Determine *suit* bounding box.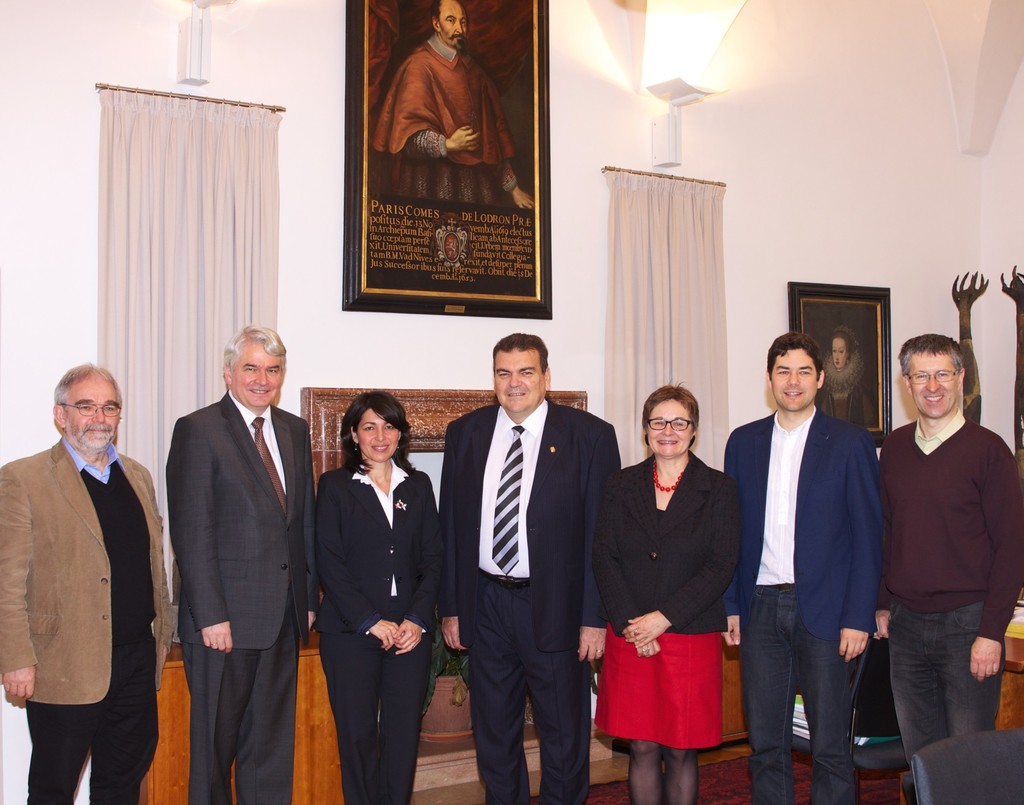
Determined: box=[444, 320, 600, 804].
